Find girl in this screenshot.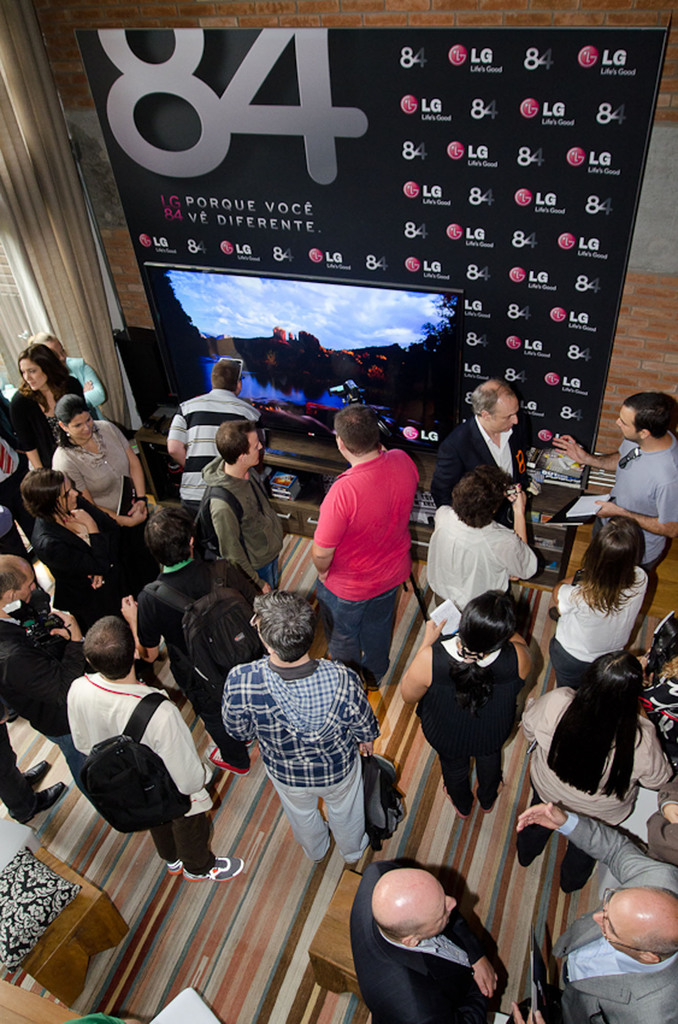
The bounding box for girl is (49,397,139,548).
